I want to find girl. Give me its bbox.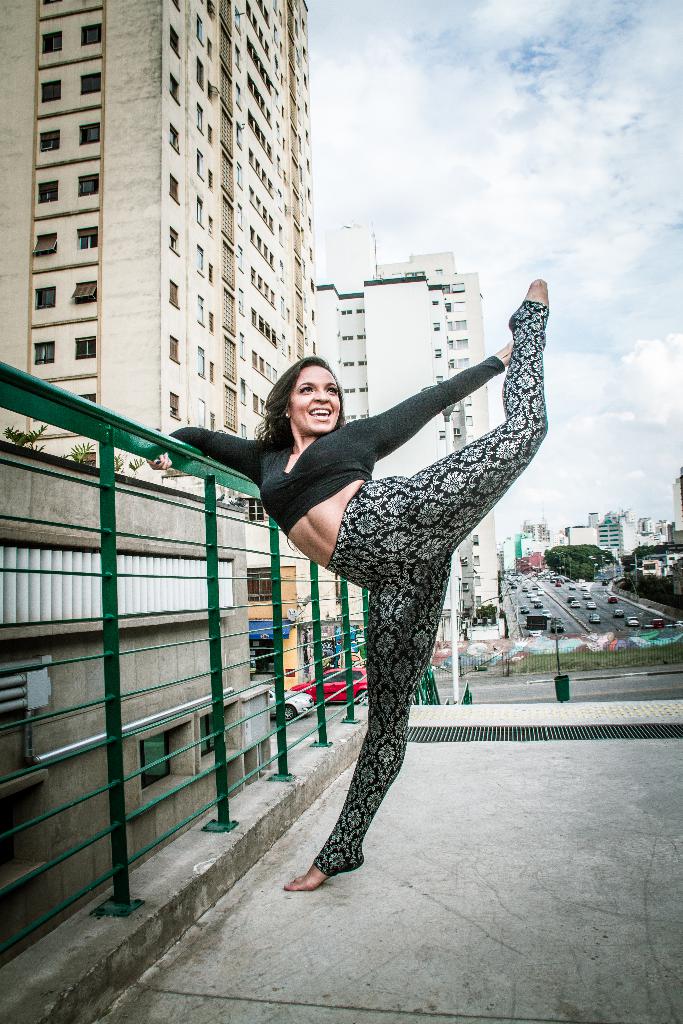
region(147, 280, 549, 891).
